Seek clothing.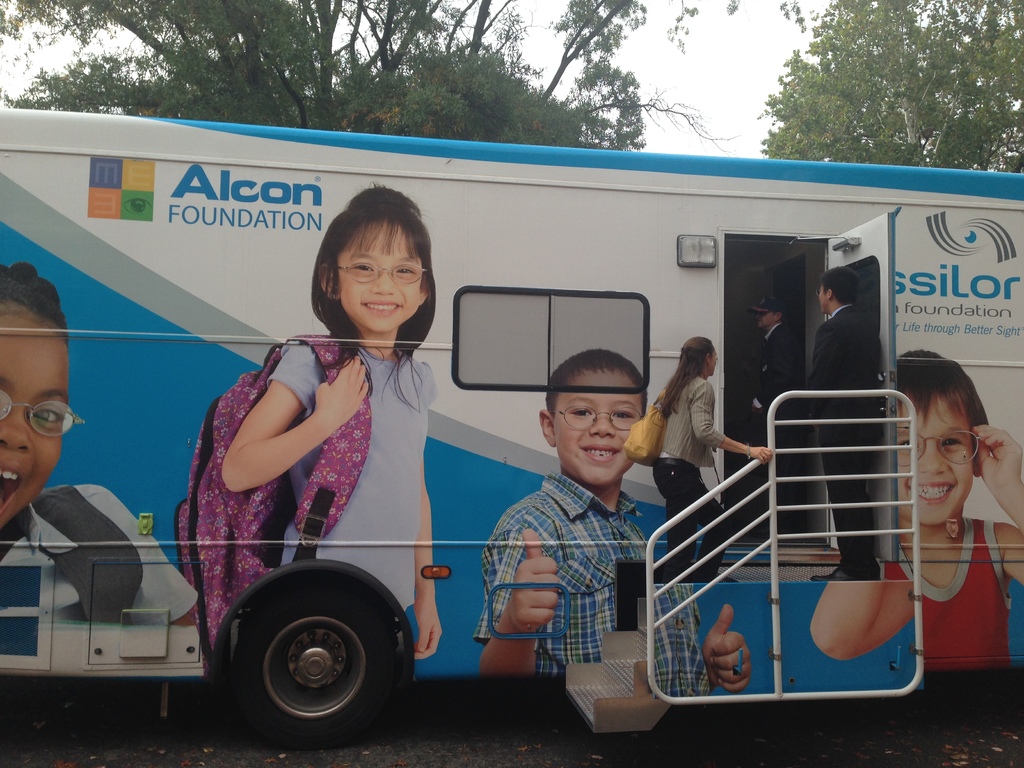
x1=730, y1=314, x2=800, y2=536.
